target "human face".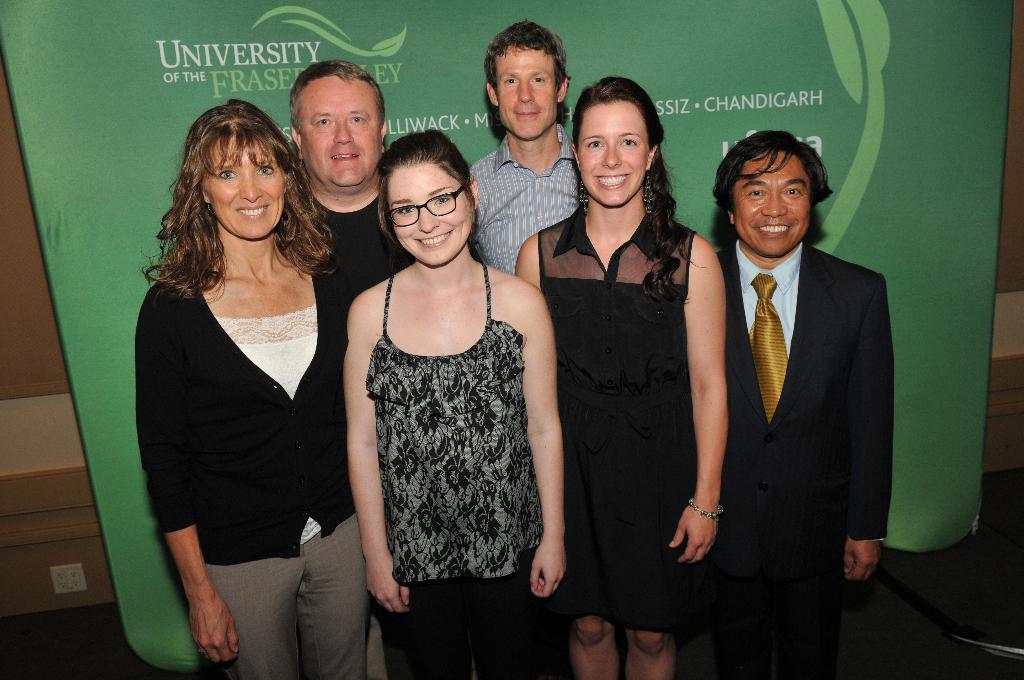
Target region: 733:154:810:255.
